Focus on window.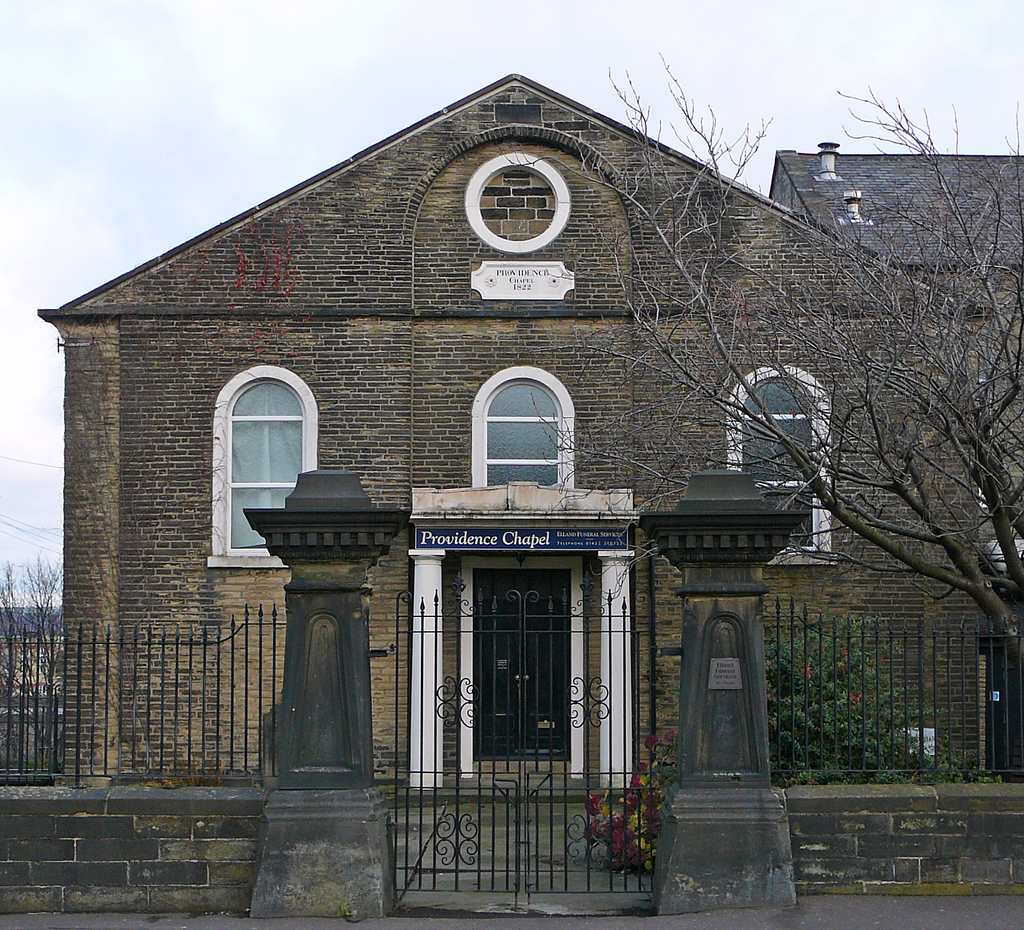
Focused at (x1=724, y1=363, x2=833, y2=568).
